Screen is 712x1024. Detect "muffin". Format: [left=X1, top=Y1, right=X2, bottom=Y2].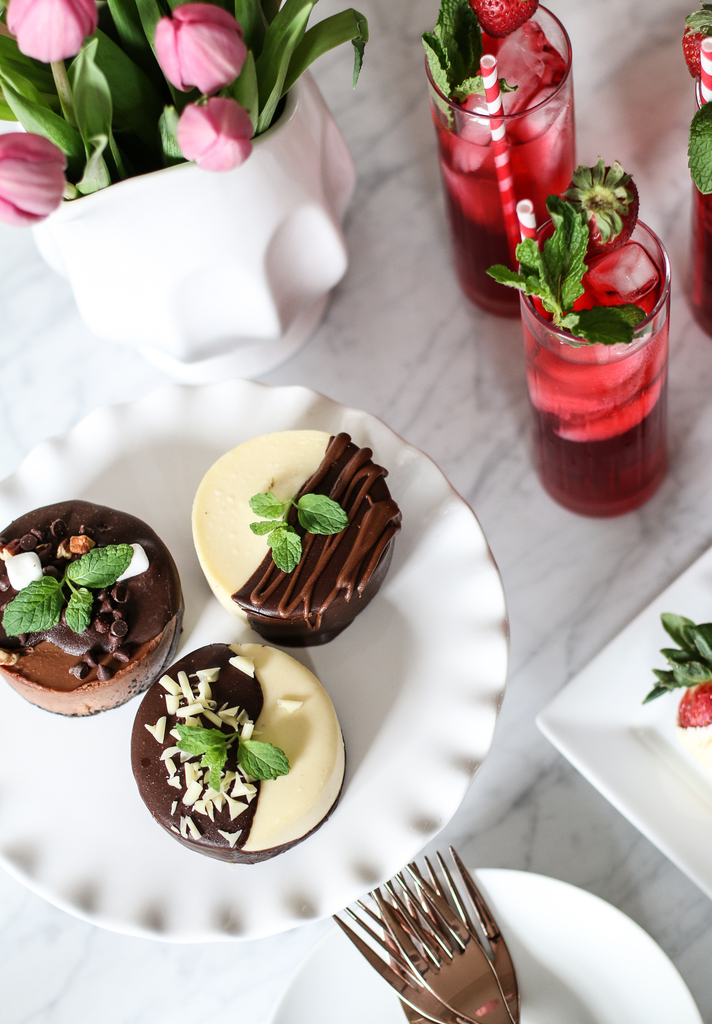
[left=186, top=426, right=401, bottom=652].
